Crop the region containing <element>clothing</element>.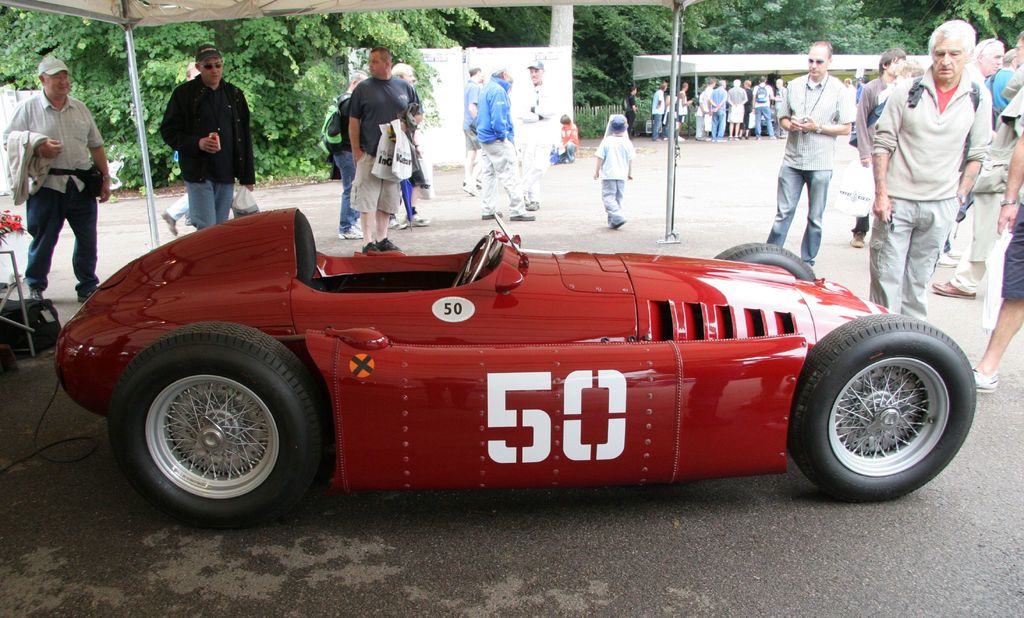
Crop region: 346 82 419 153.
